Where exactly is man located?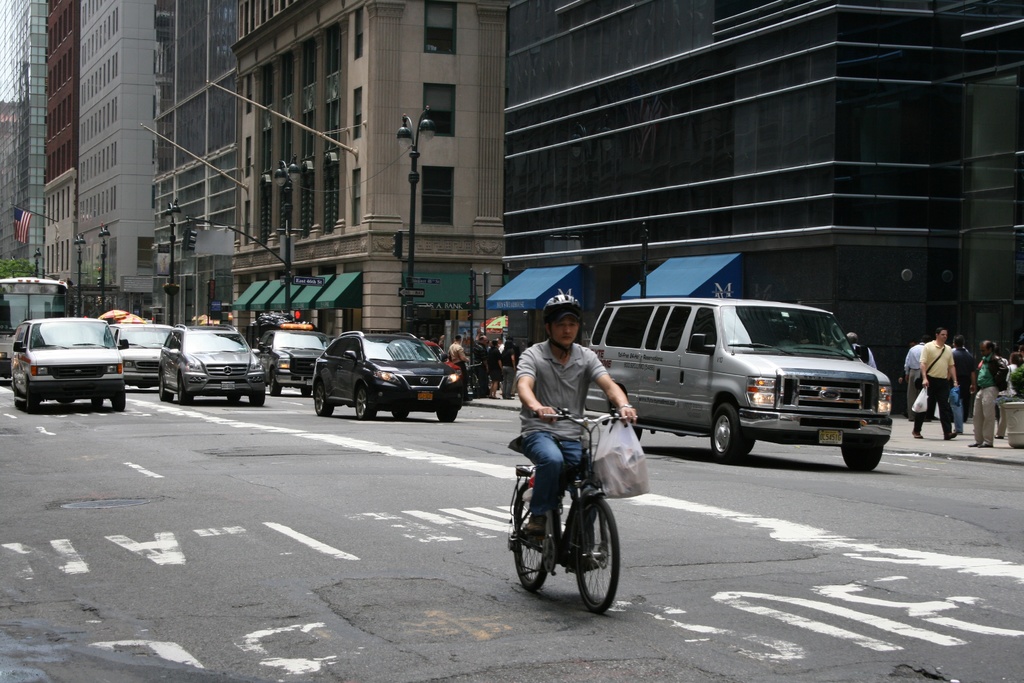
Its bounding box is bbox(844, 331, 876, 369).
